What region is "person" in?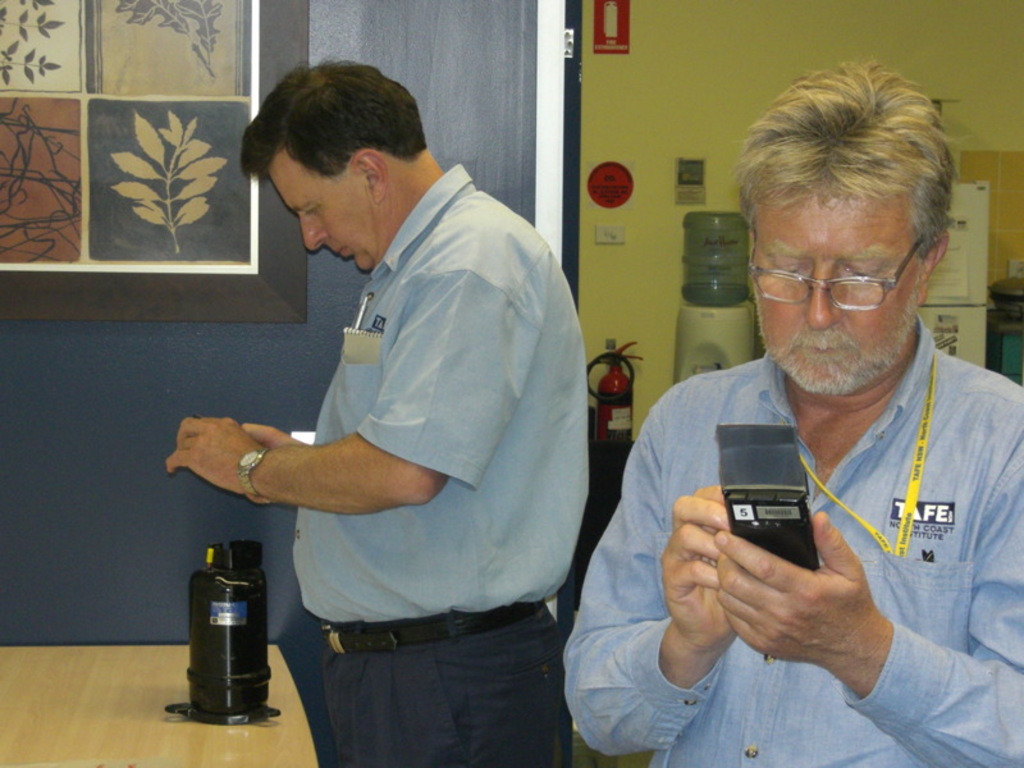
559 56 1023 767.
